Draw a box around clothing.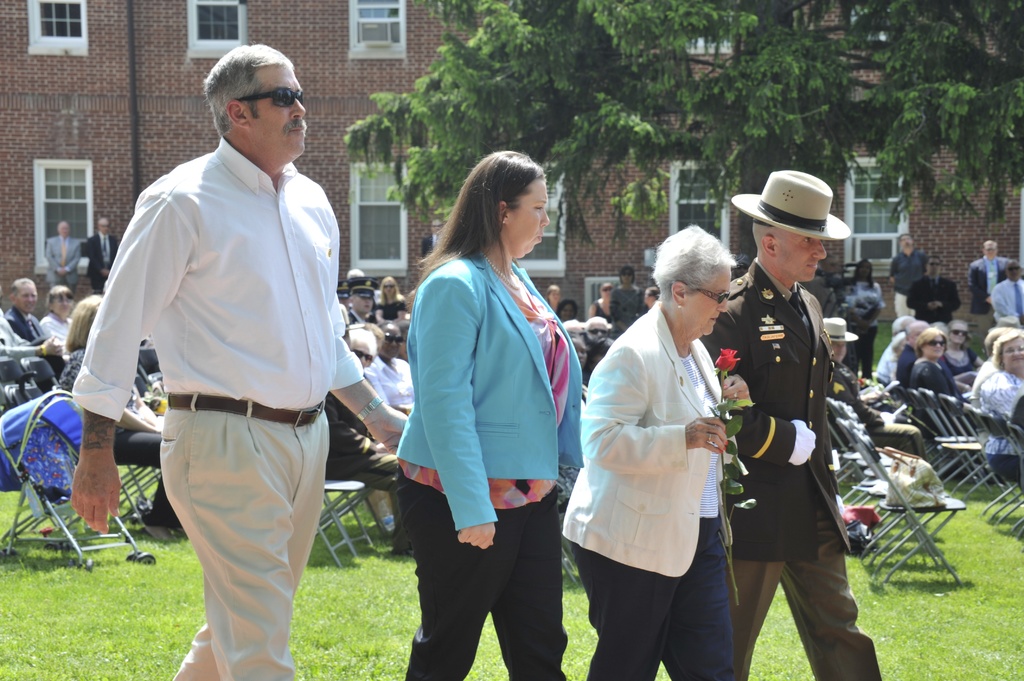
[x1=79, y1=234, x2=125, y2=292].
